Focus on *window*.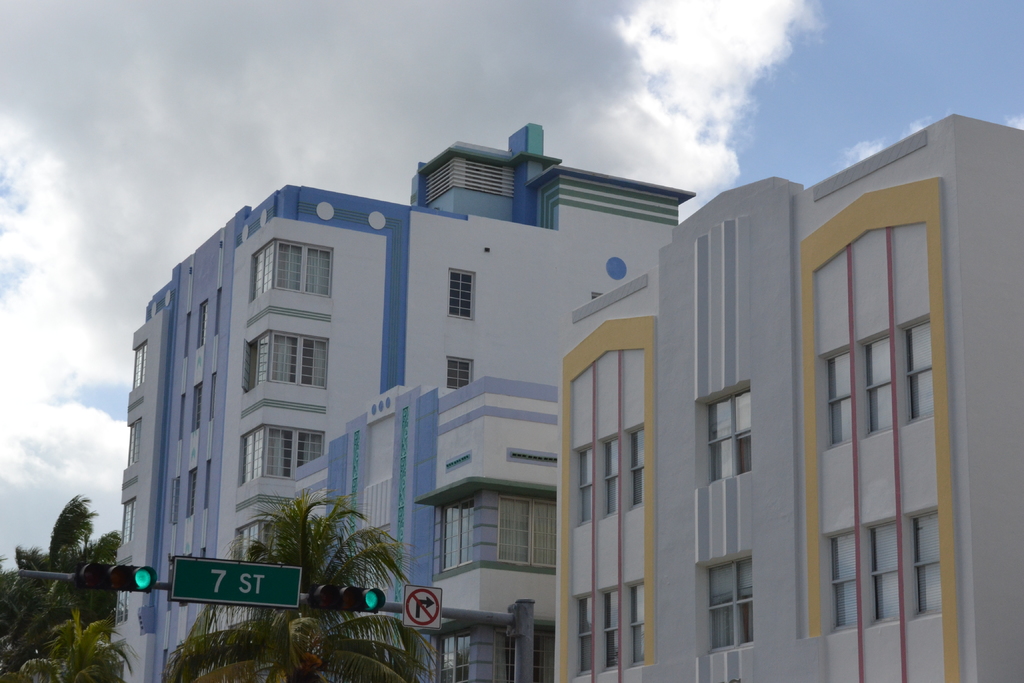
Focused at locate(814, 345, 847, 449).
